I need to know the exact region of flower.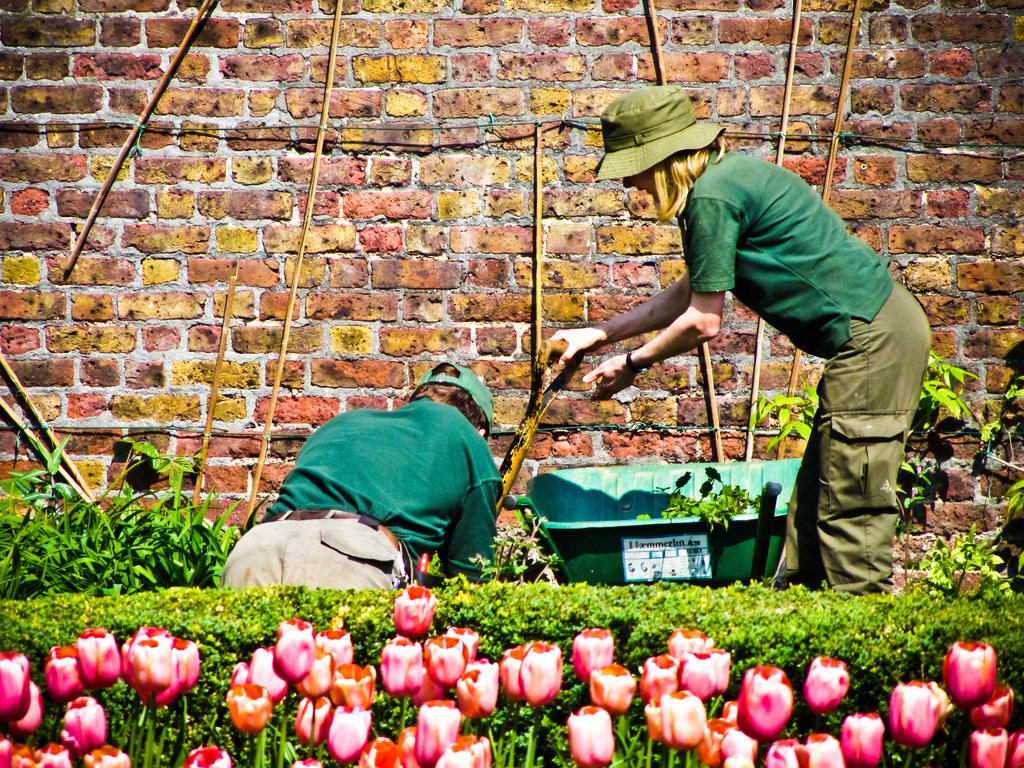
Region: <box>298,653,329,701</box>.
